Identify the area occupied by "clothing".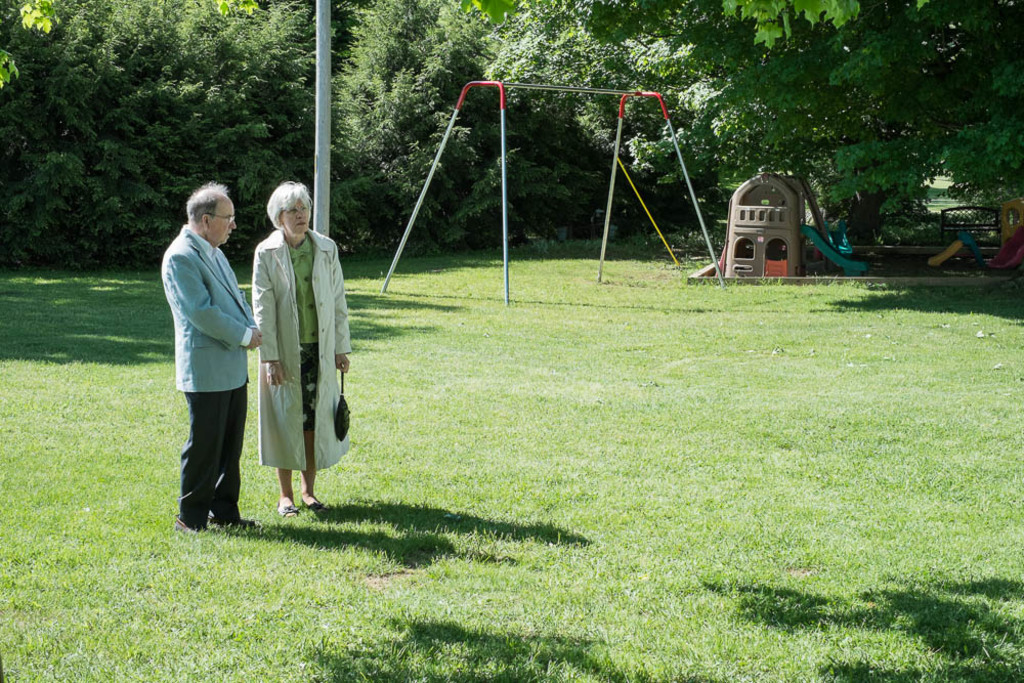
Area: <region>253, 229, 349, 473</region>.
